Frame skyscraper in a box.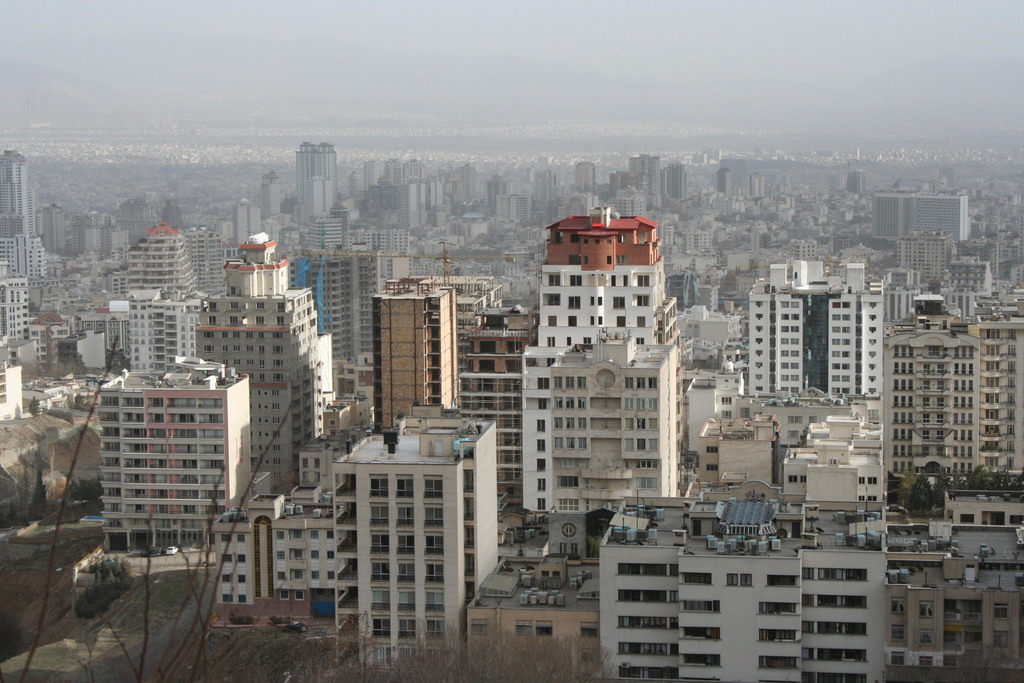
bbox(208, 484, 348, 619).
